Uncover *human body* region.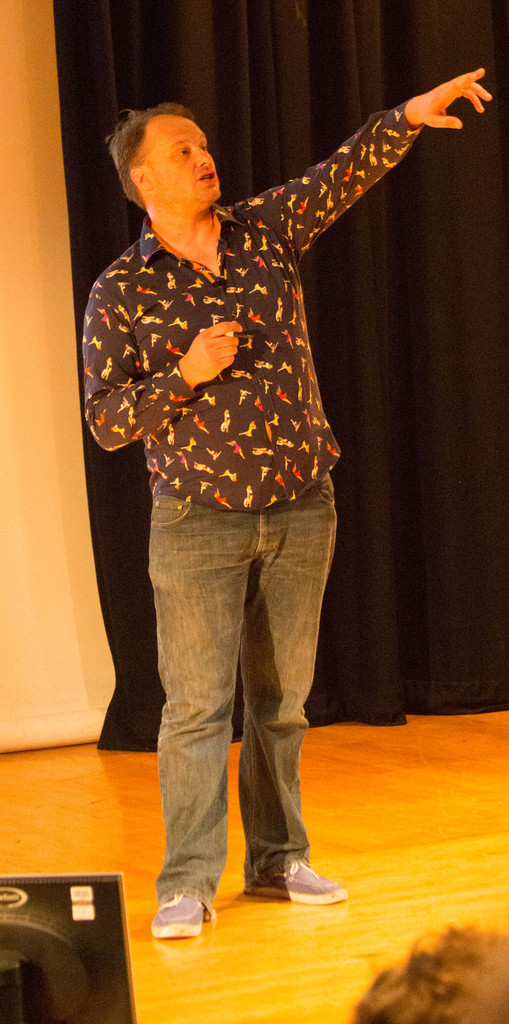
Uncovered: bbox=[87, 52, 473, 836].
